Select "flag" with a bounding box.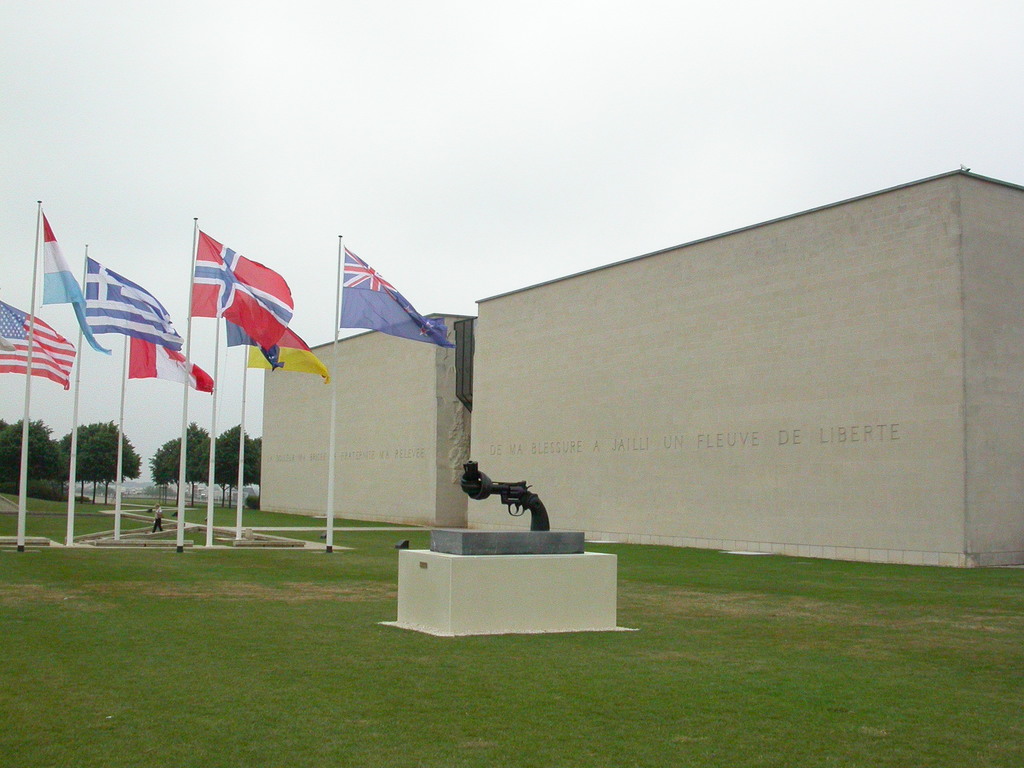
{"x1": 225, "y1": 315, "x2": 283, "y2": 372}.
